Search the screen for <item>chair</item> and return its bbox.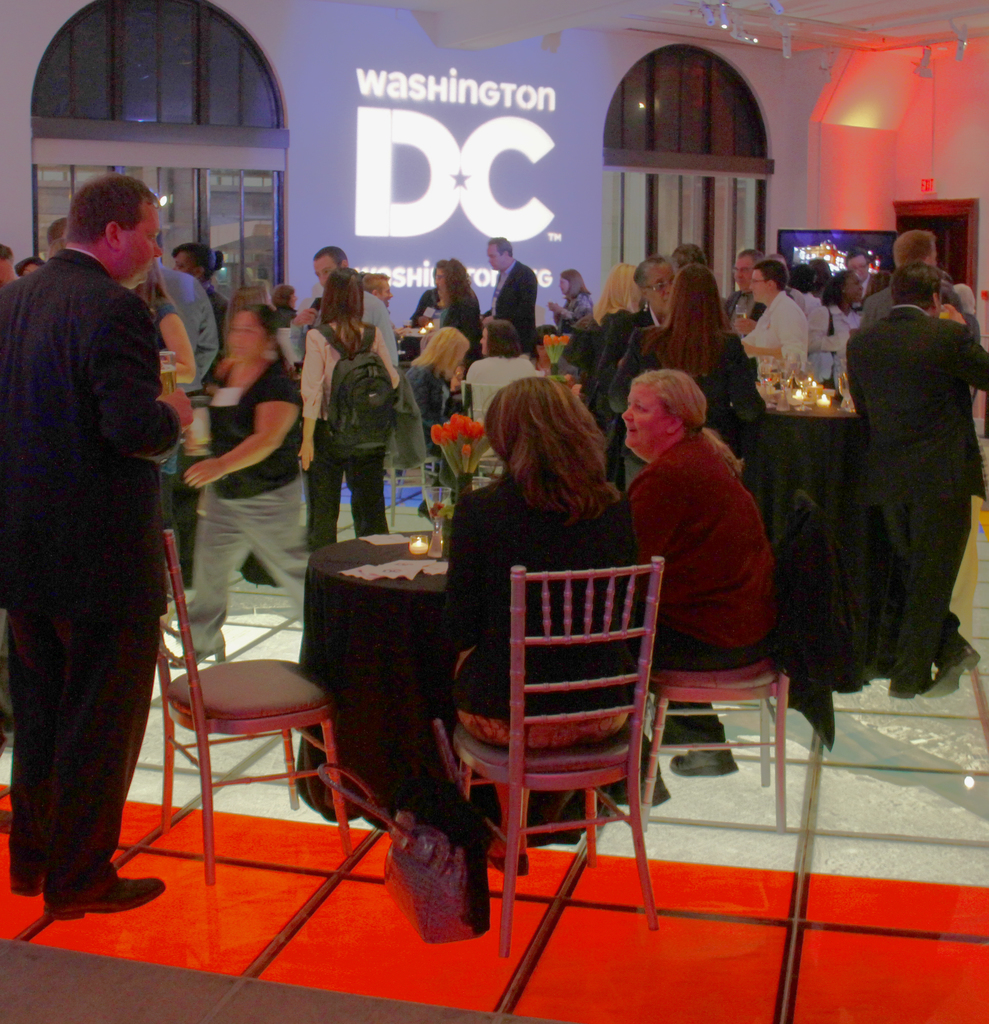
Found: (x1=154, y1=532, x2=354, y2=882).
